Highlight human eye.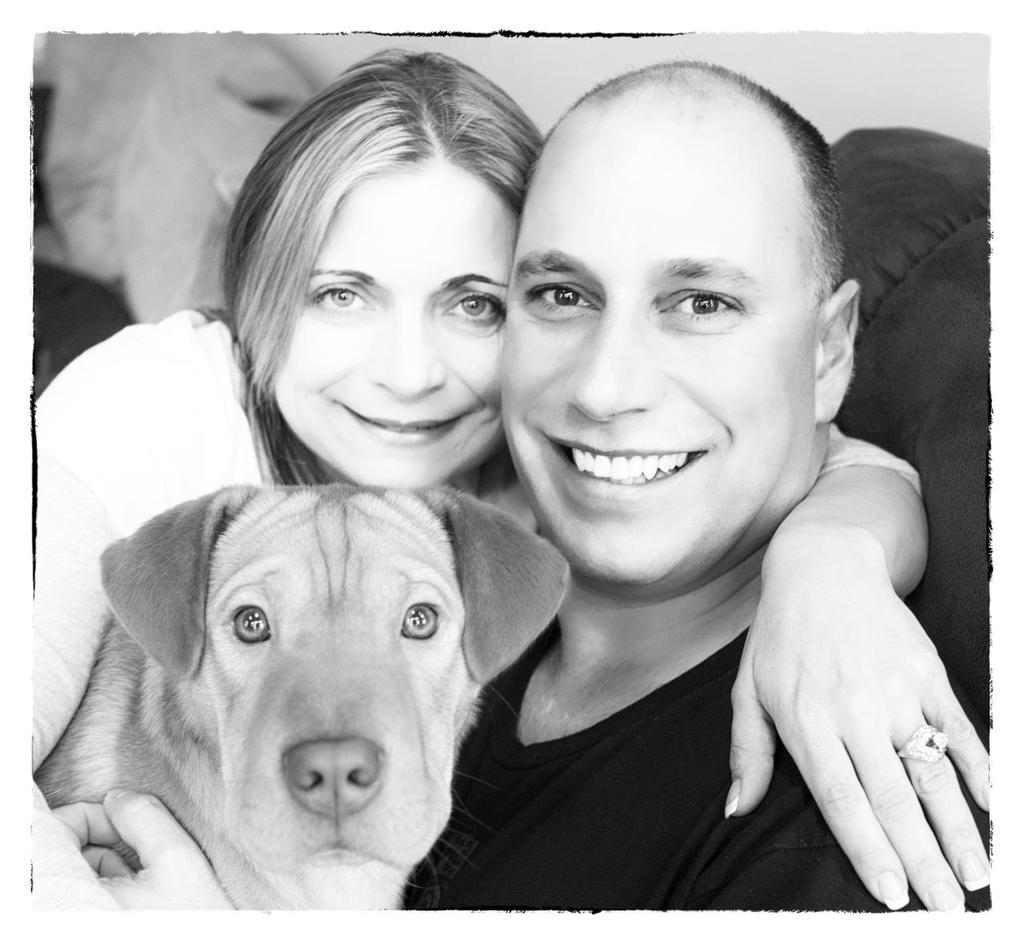
Highlighted region: 654:278:742:340.
